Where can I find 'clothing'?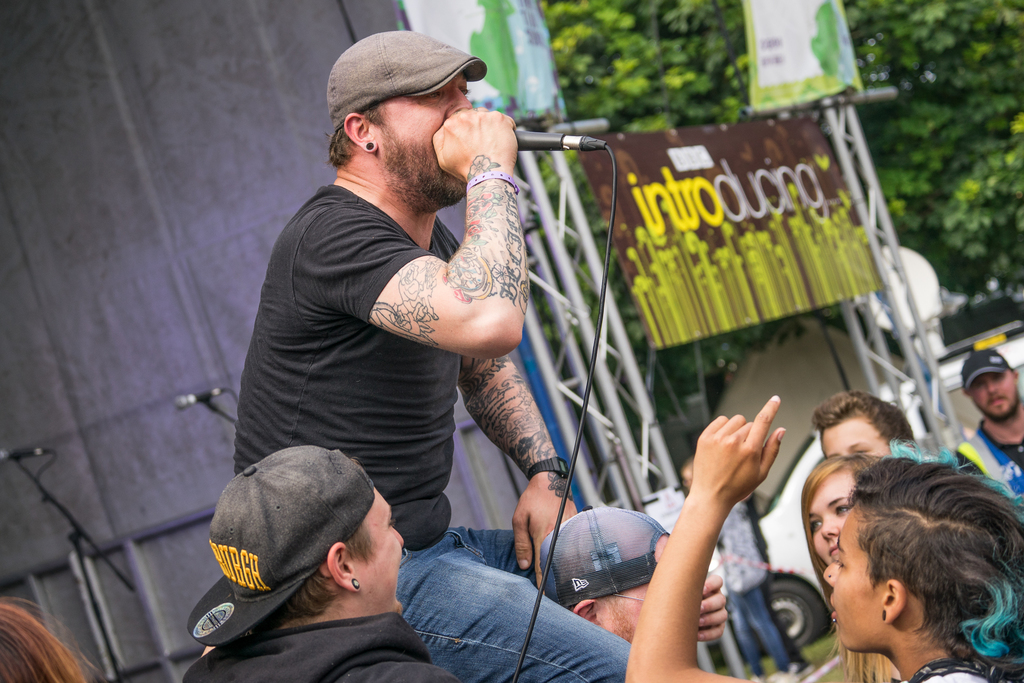
You can find it at bbox=[960, 424, 1023, 518].
